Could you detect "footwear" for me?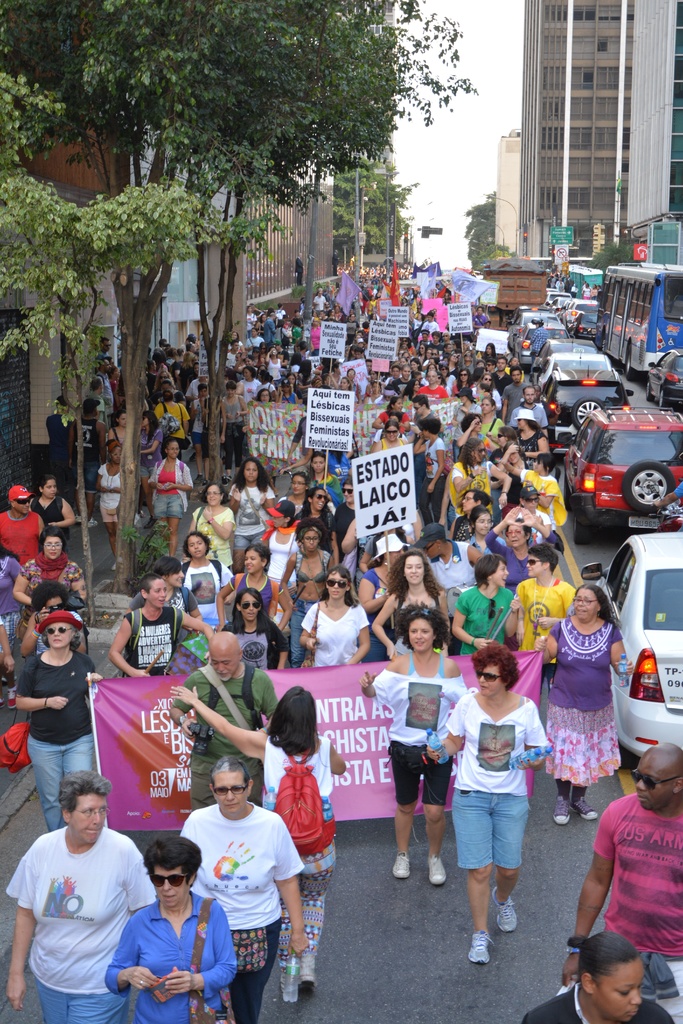
Detection result: BBox(468, 934, 494, 966).
